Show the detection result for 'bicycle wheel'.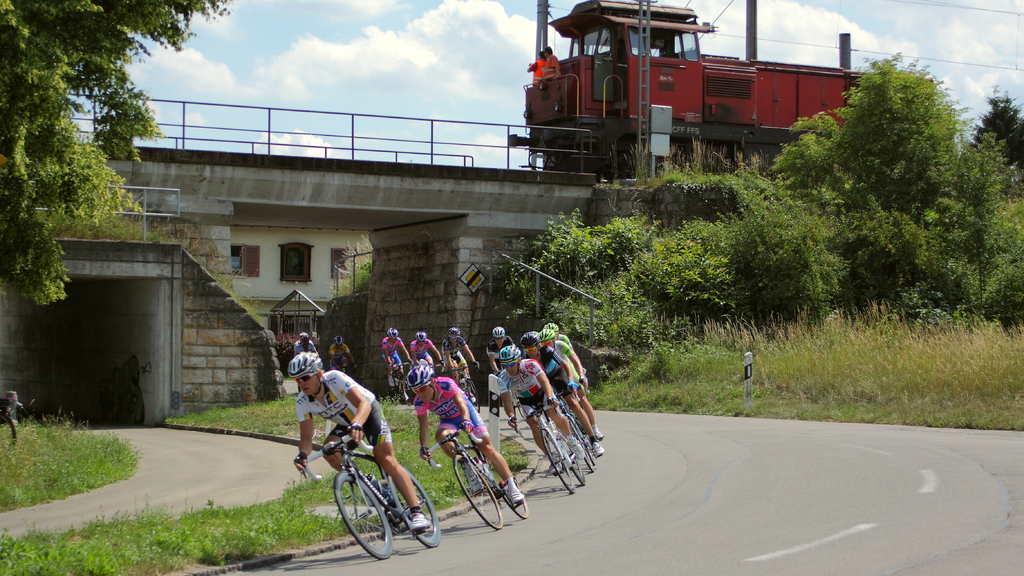
540/435/573/495.
